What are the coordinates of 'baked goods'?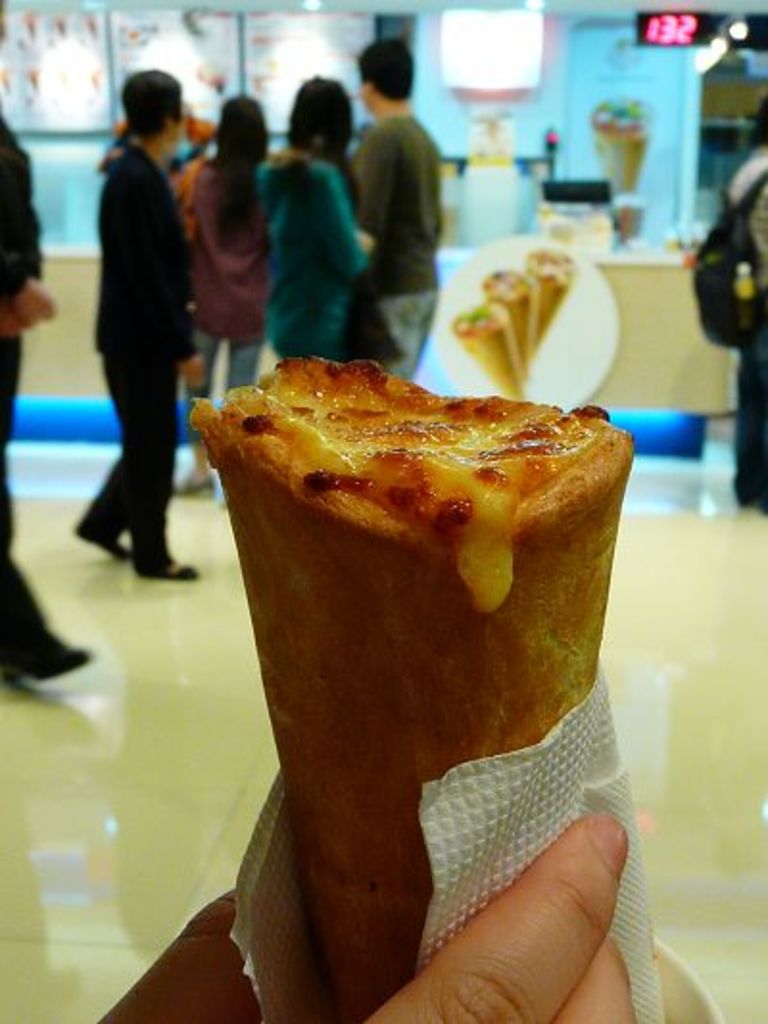
bbox=(186, 355, 636, 1022).
